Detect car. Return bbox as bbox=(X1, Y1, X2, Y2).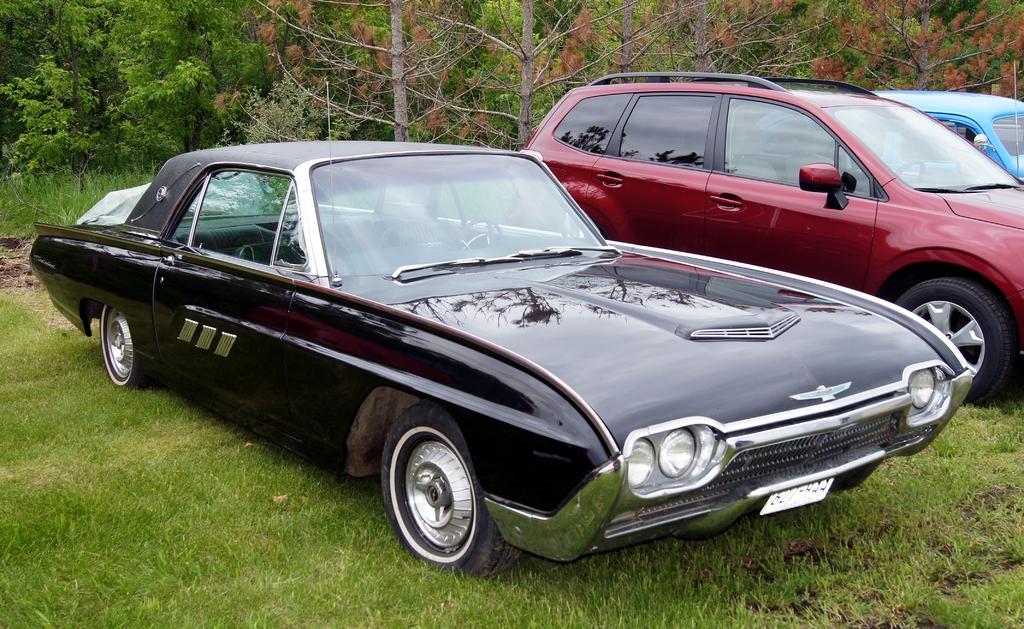
bbox=(741, 81, 1023, 183).
